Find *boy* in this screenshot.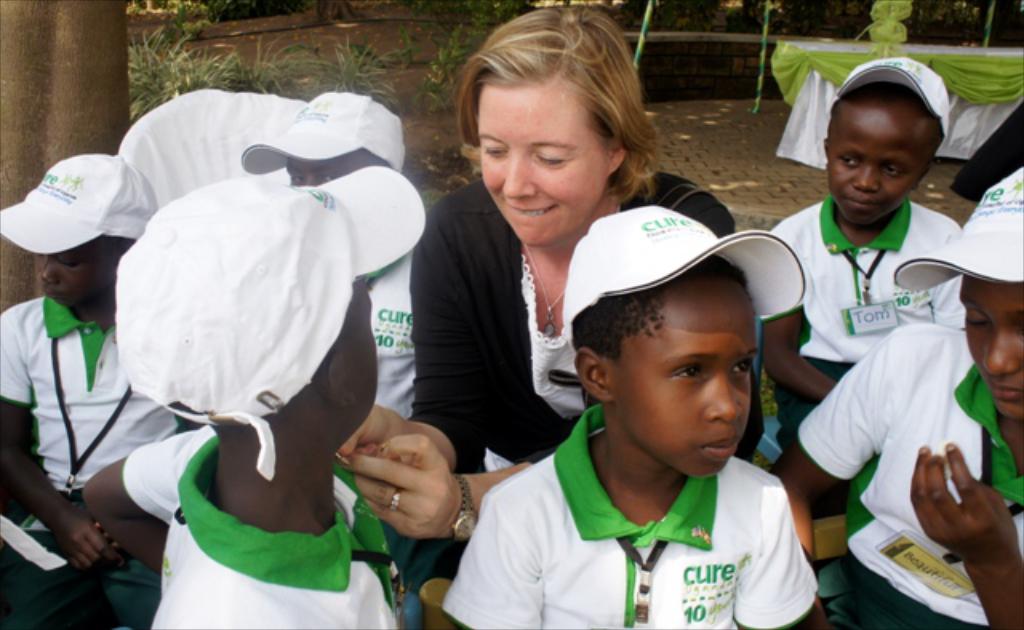
The bounding box for *boy* is 0, 152, 179, 628.
